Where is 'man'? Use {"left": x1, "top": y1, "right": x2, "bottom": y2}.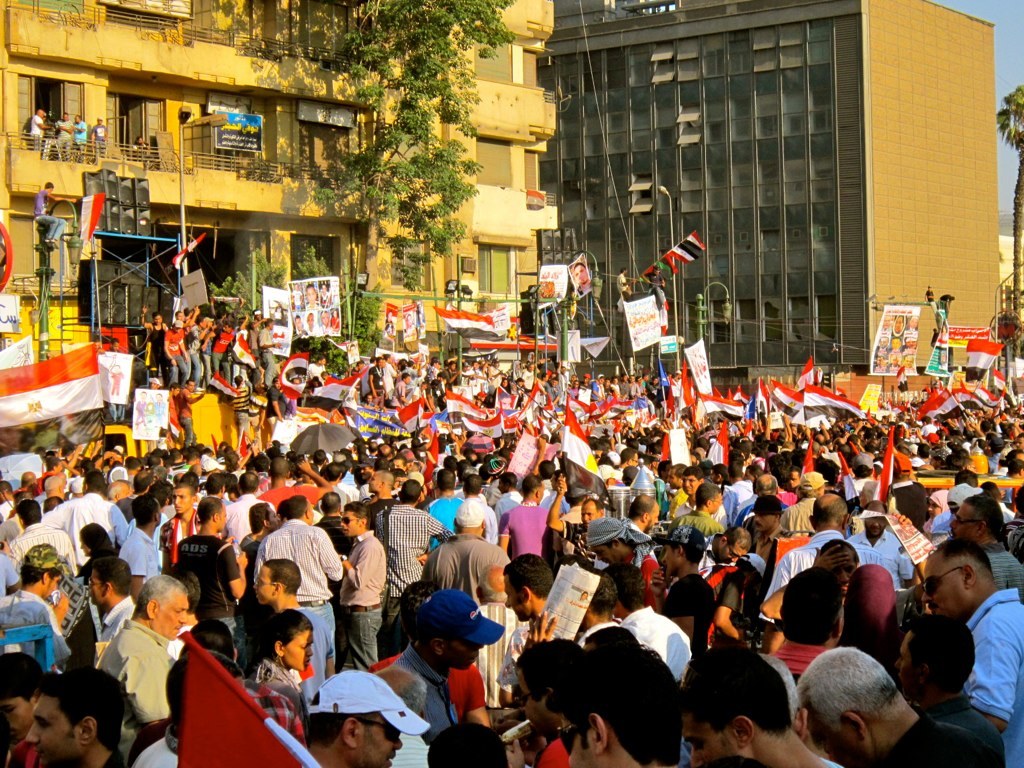
{"left": 641, "top": 262, "right": 674, "bottom": 303}.
